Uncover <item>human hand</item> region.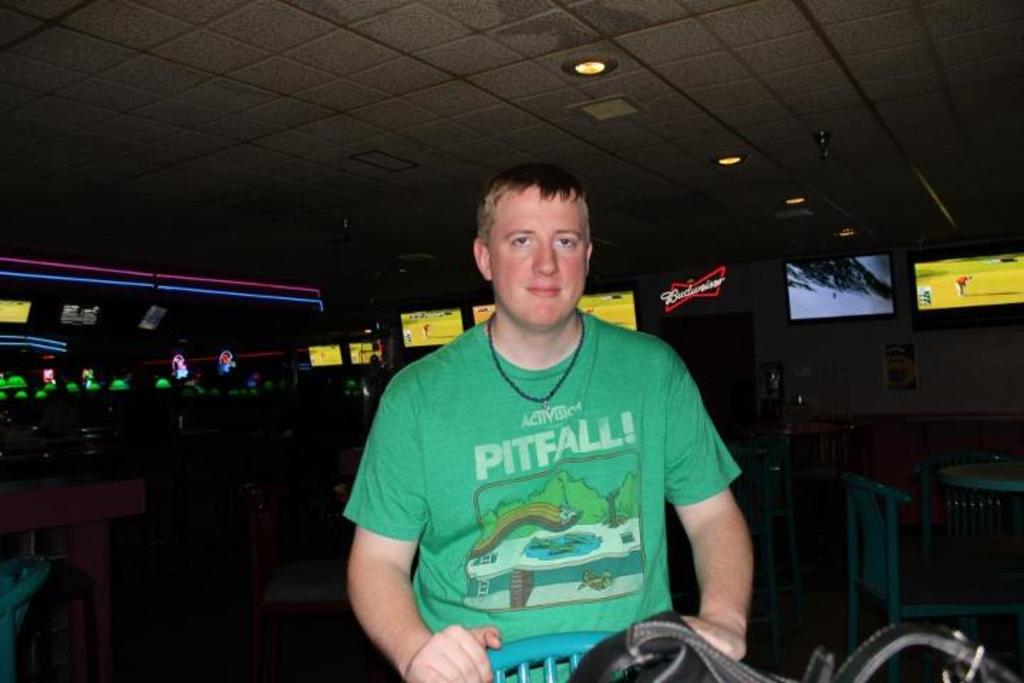
Uncovered: 677,615,748,660.
